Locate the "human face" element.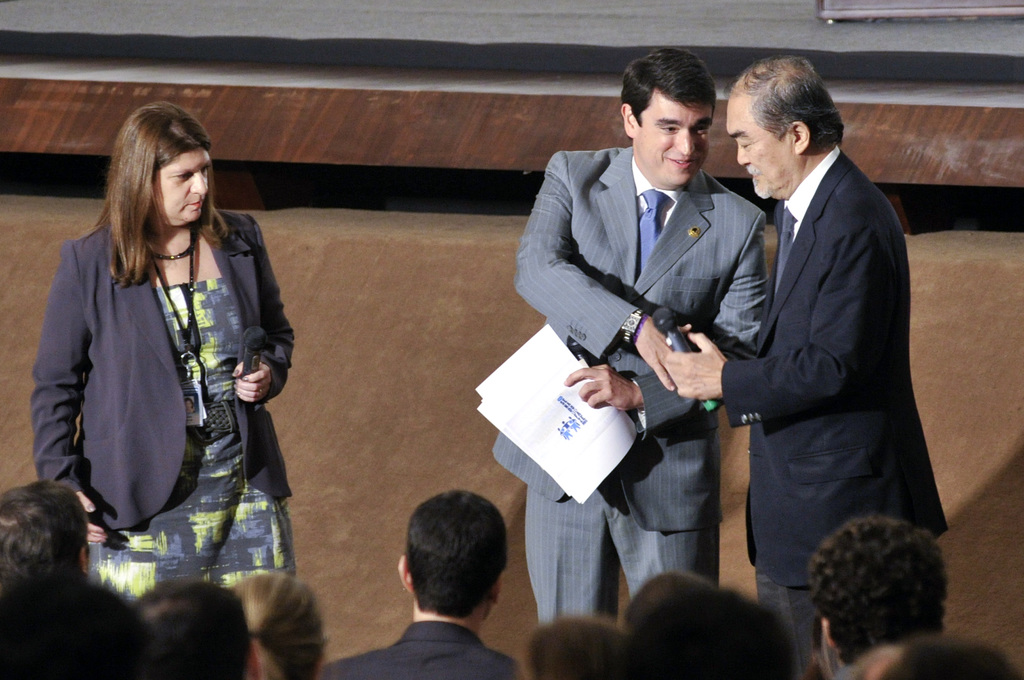
Element bbox: pyautogui.locateOnScreen(638, 95, 717, 188).
